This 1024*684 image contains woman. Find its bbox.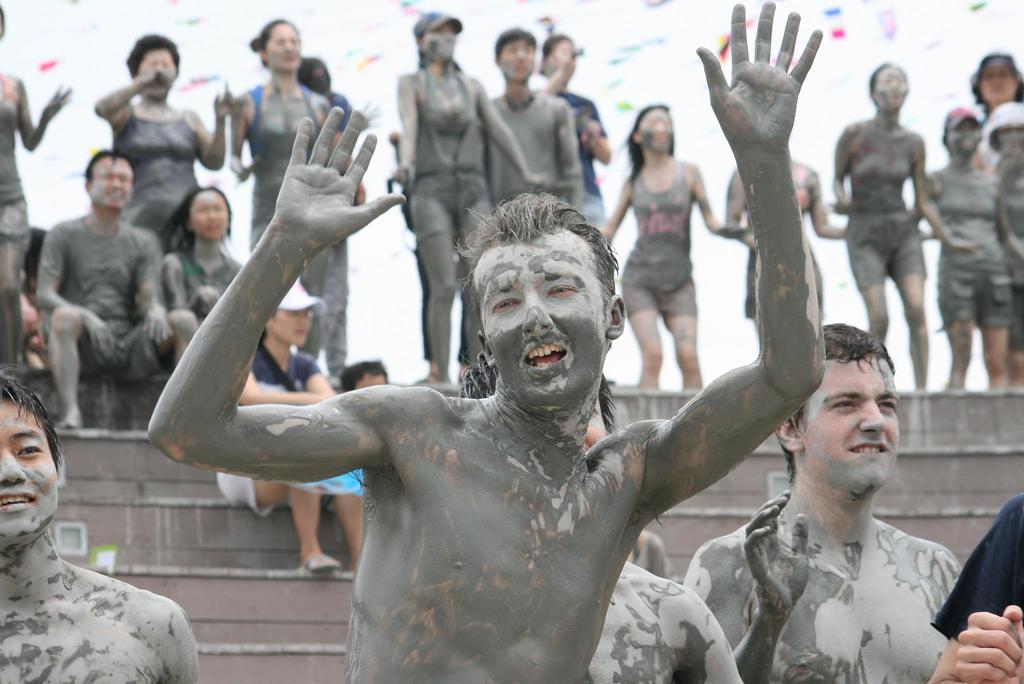
<box>156,179,251,331</box>.
